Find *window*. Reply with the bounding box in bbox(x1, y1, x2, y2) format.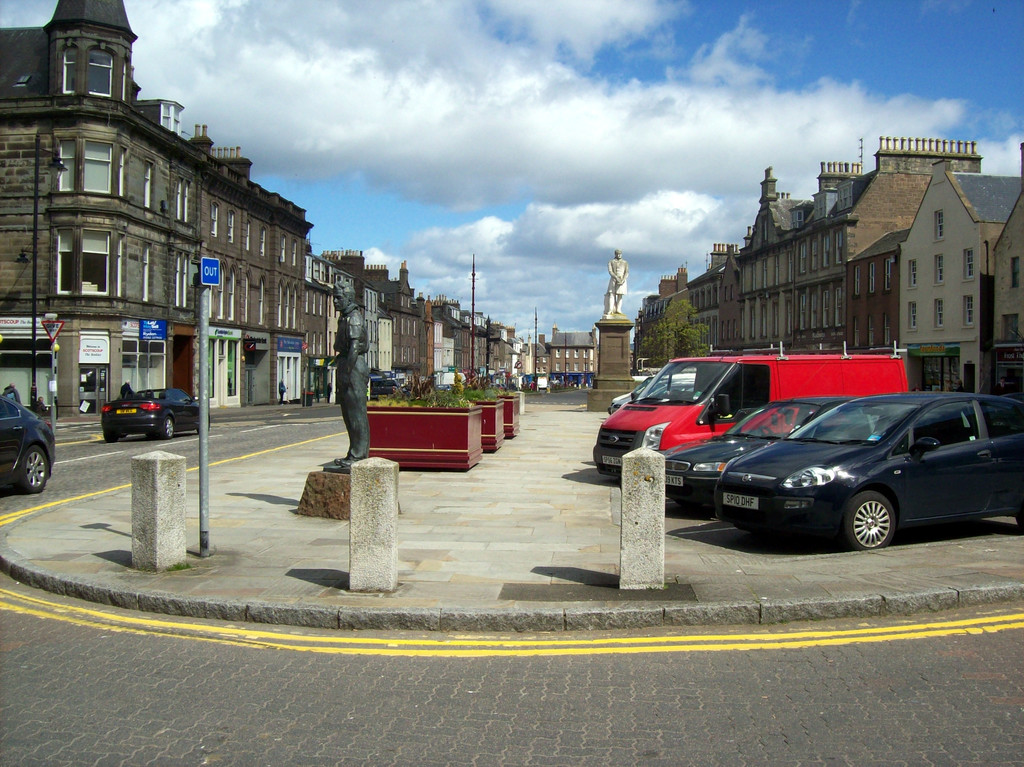
bbox(932, 247, 945, 291).
